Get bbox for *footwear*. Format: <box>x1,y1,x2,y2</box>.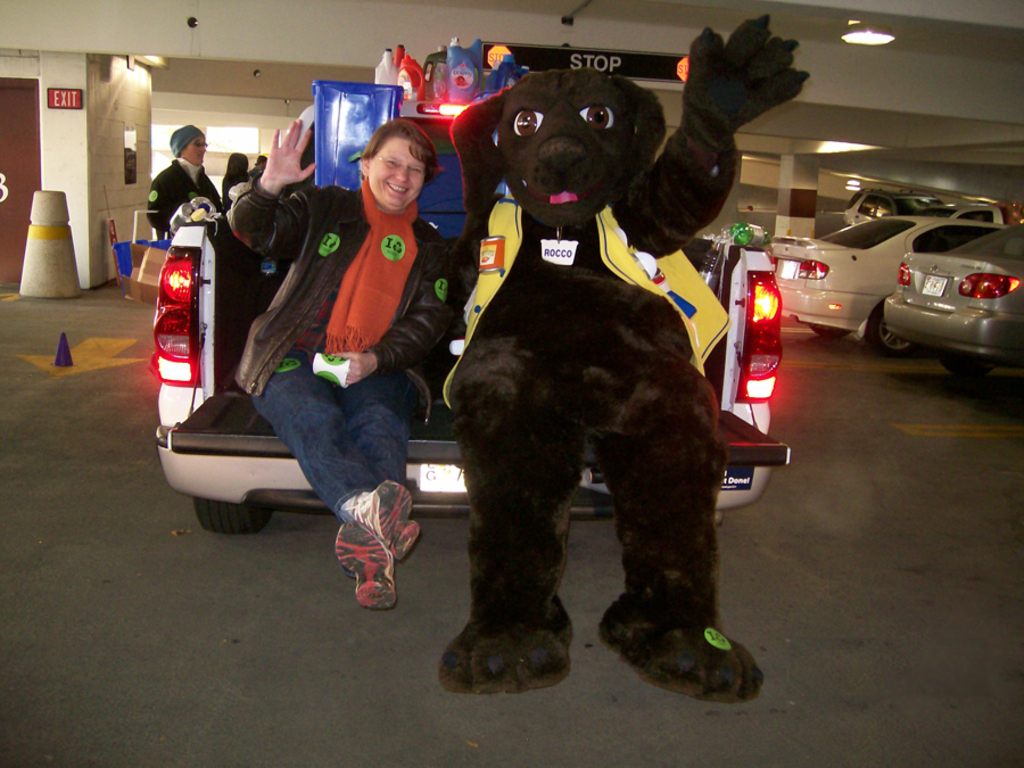
<box>336,512,396,613</box>.
